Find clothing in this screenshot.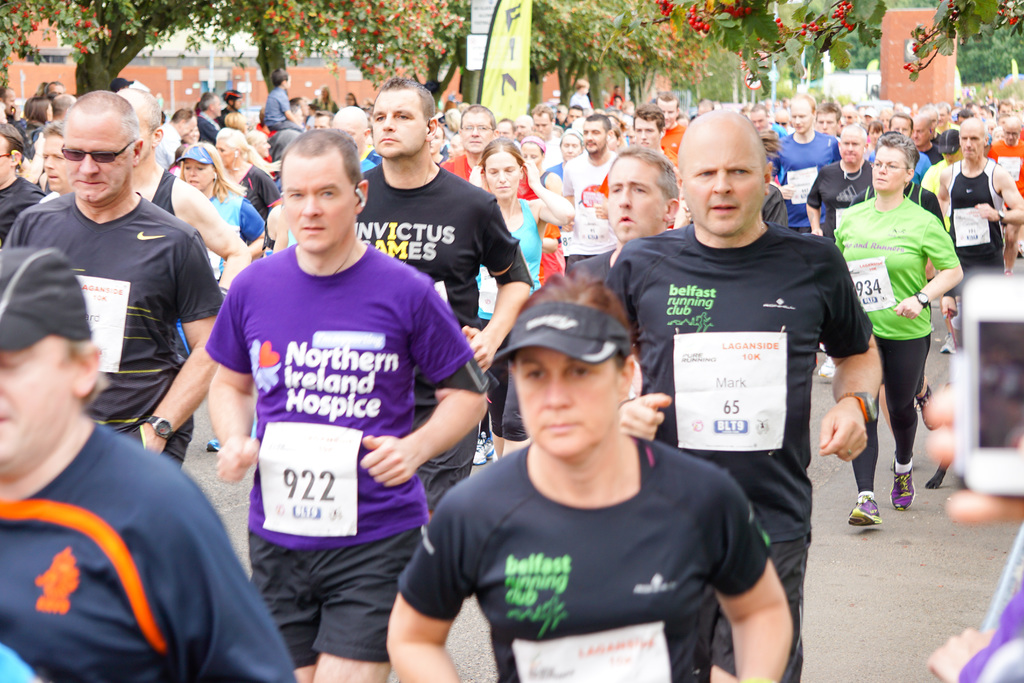
The bounding box for clothing is (x1=559, y1=145, x2=620, y2=267).
